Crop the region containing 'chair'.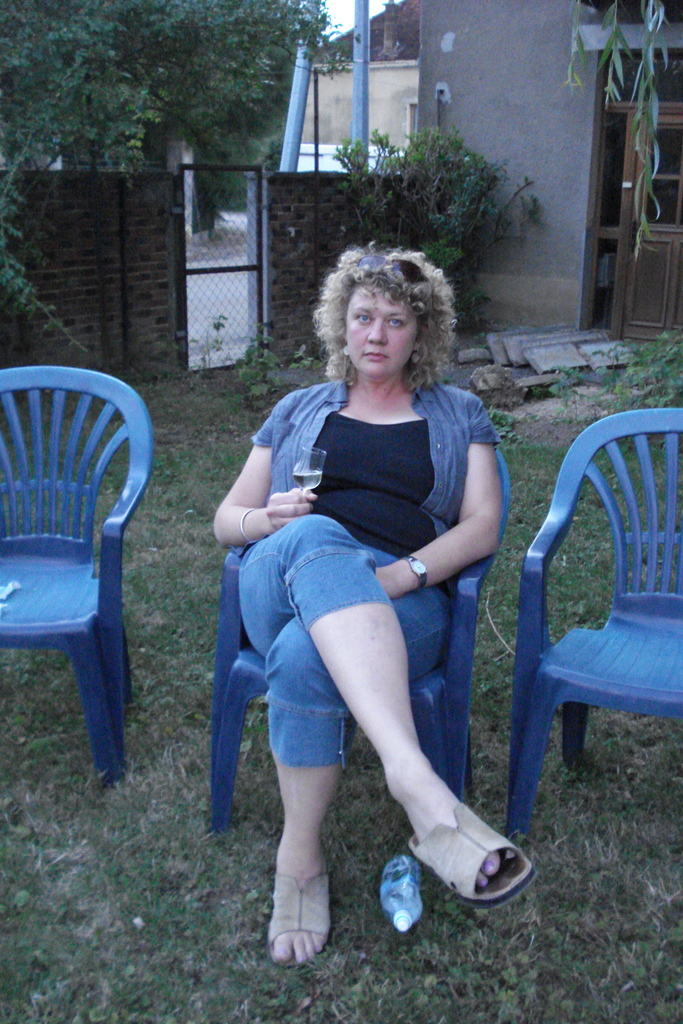
Crop region: [12,399,167,851].
